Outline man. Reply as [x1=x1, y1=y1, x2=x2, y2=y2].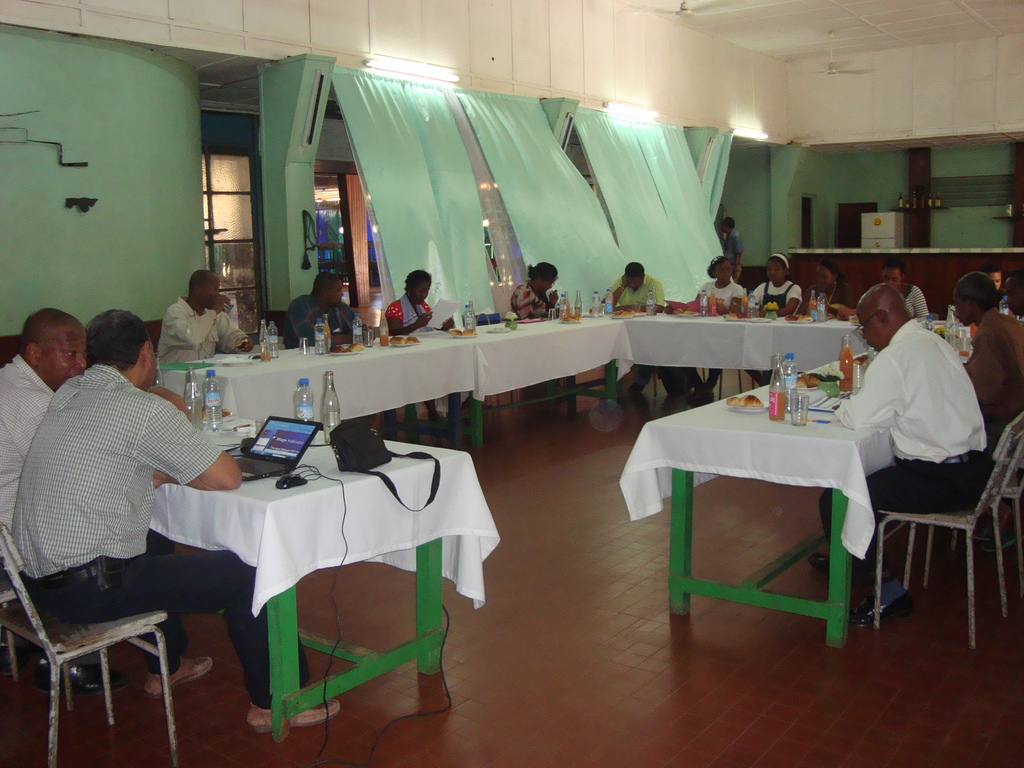
[x1=611, y1=266, x2=665, y2=396].
